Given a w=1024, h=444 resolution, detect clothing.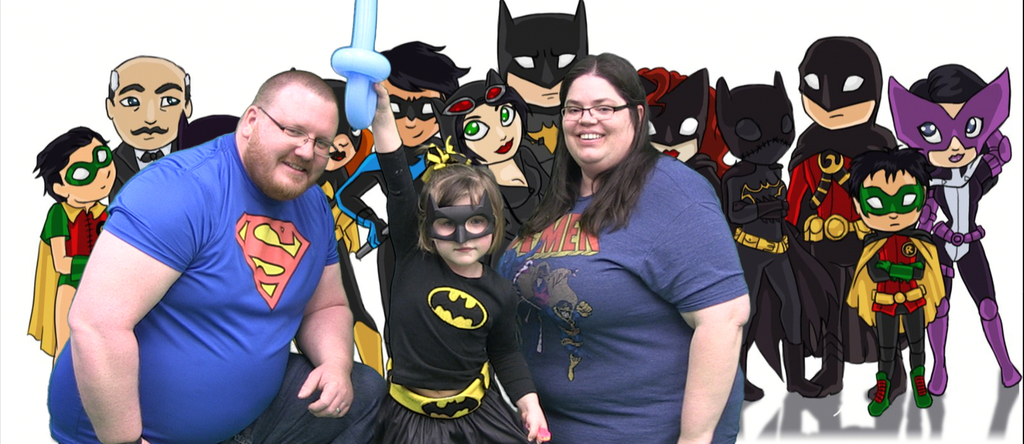
BBox(515, 109, 750, 425).
